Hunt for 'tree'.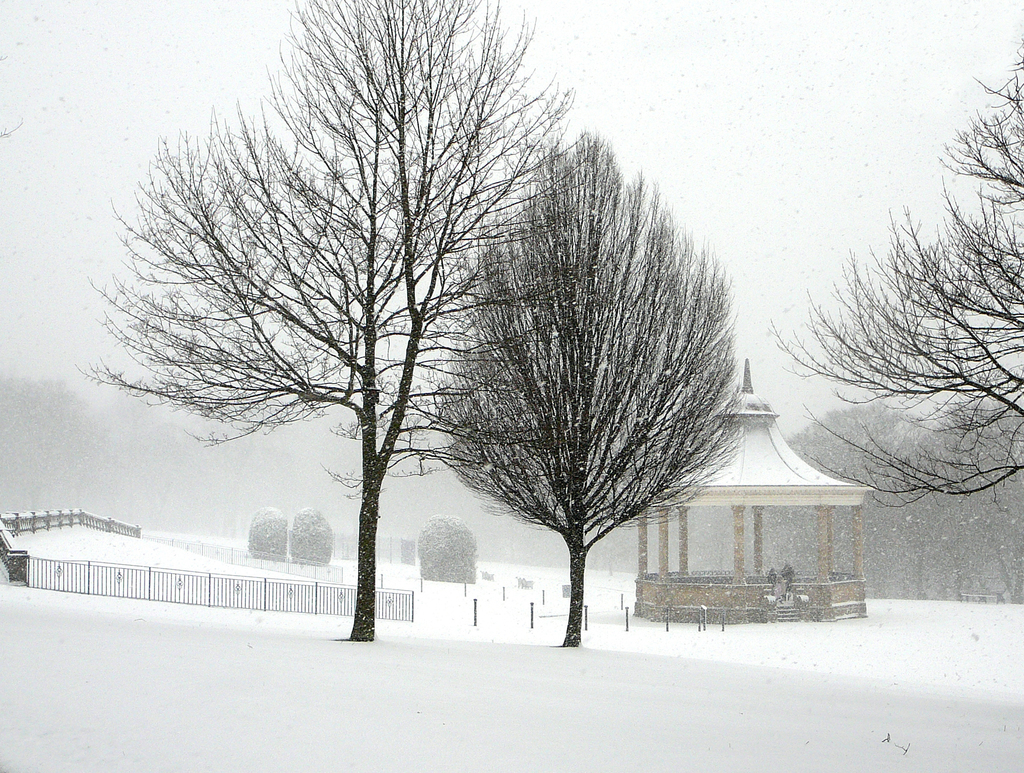
Hunted down at 399 109 750 676.
